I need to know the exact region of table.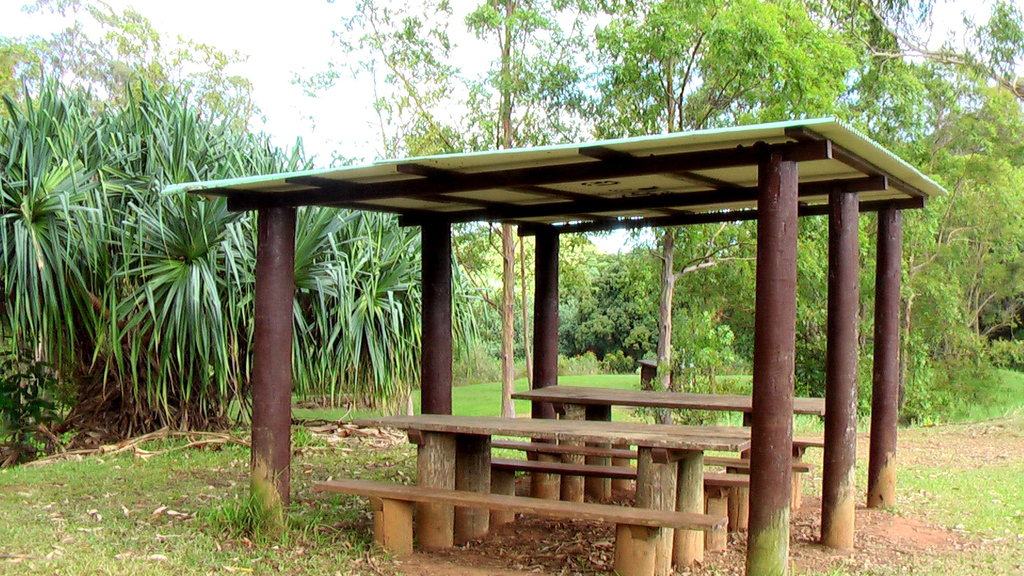
Region: (x1=513, y1=384, x2=829, y2=418).
